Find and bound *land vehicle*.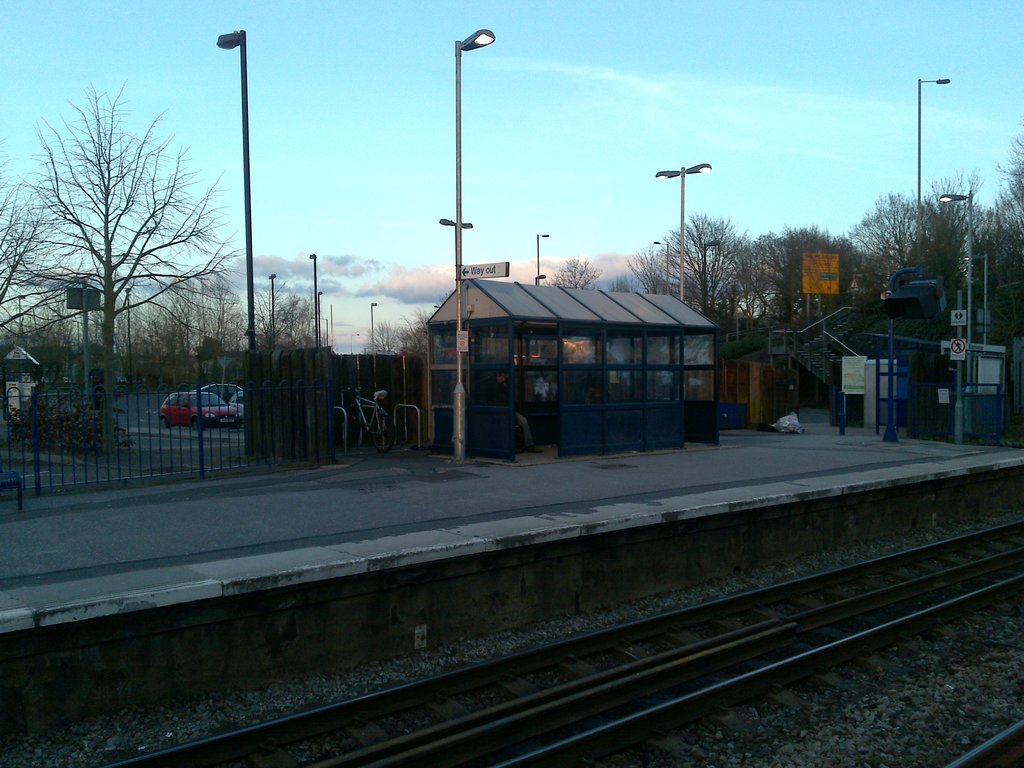
Bound: box(149, 384, 250, 432).
